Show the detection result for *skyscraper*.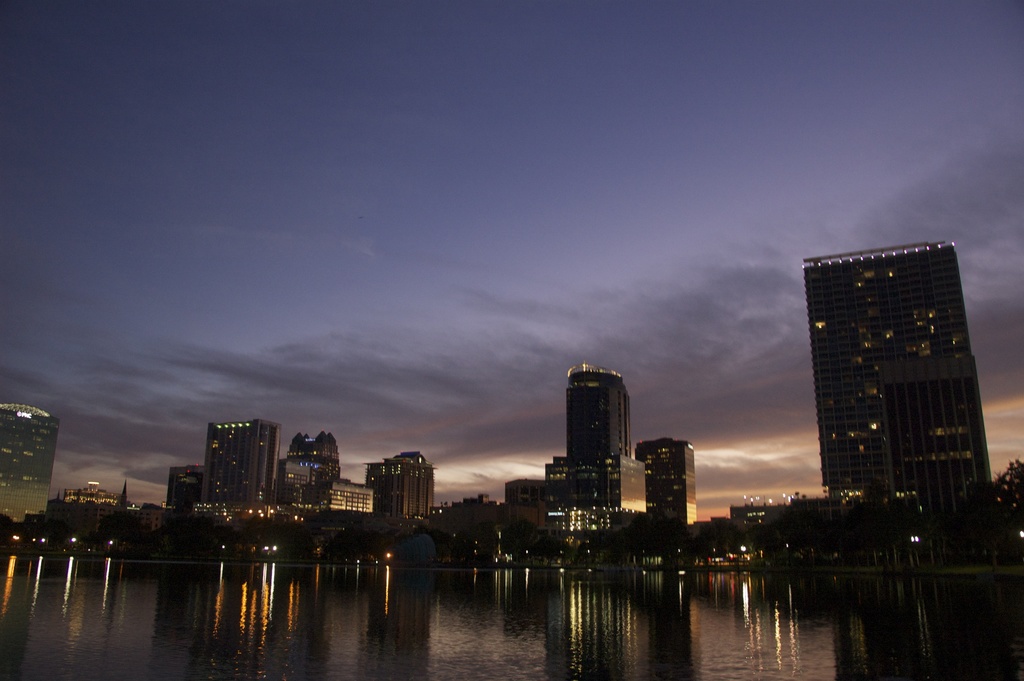
[x1=200, y1=418, x2=280, y2=502].
